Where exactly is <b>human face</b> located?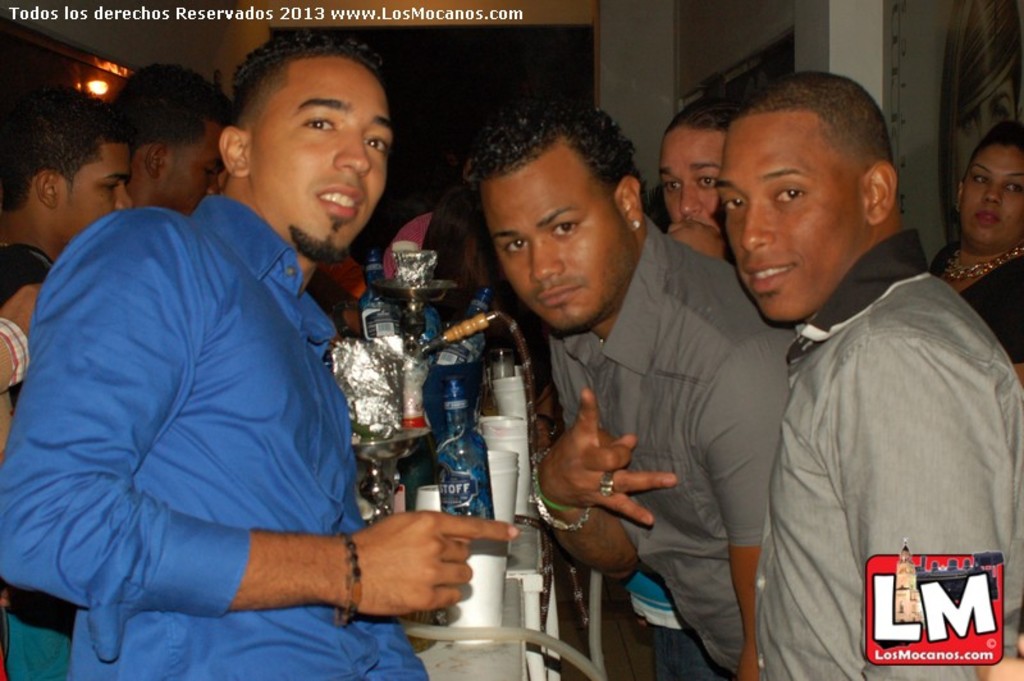
Its bounding box is (659,127,727,221).
